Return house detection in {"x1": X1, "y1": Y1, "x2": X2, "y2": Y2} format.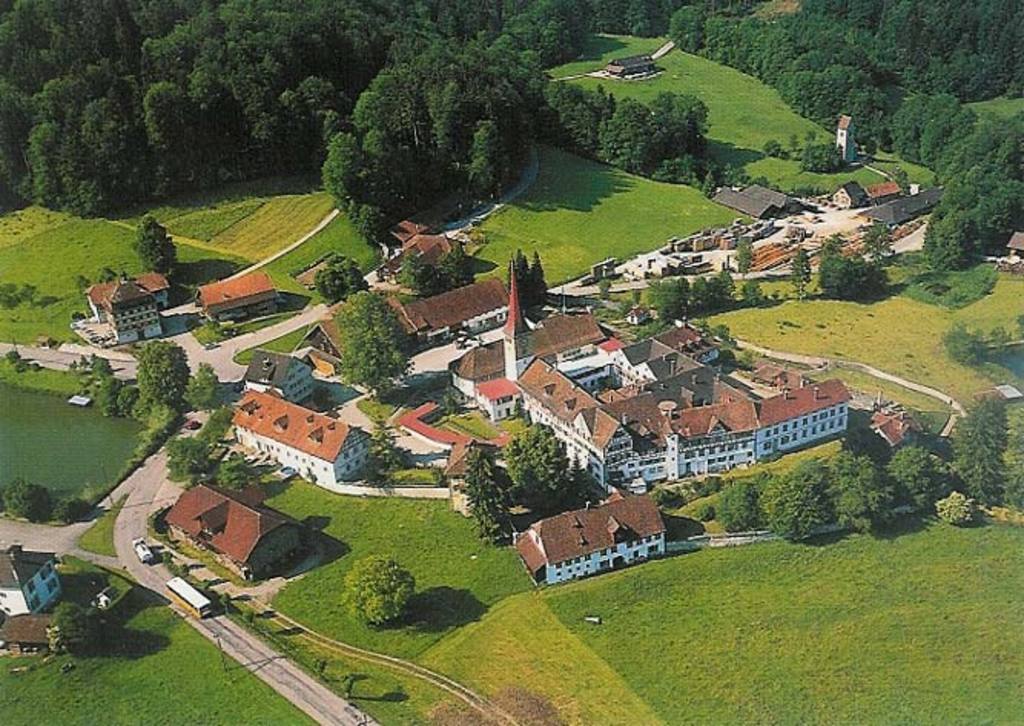
{"x1": 829, "y1": 178, "x2": 884, "y2": 210}.
